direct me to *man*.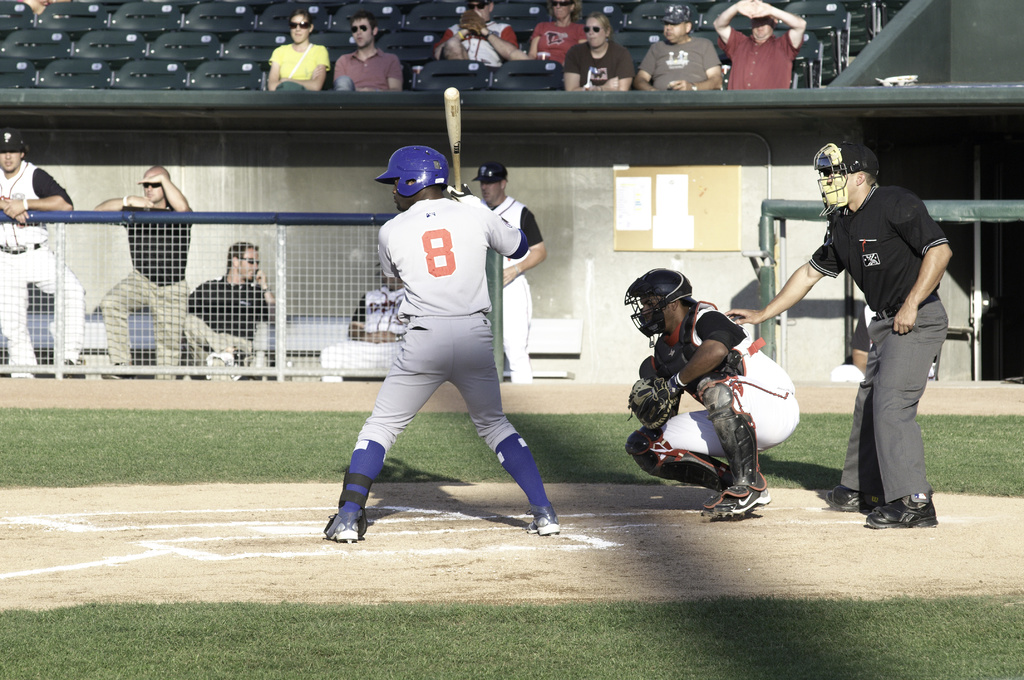
Direction: pyautogui.locateOnScreen(182, 240, 273, 376).
